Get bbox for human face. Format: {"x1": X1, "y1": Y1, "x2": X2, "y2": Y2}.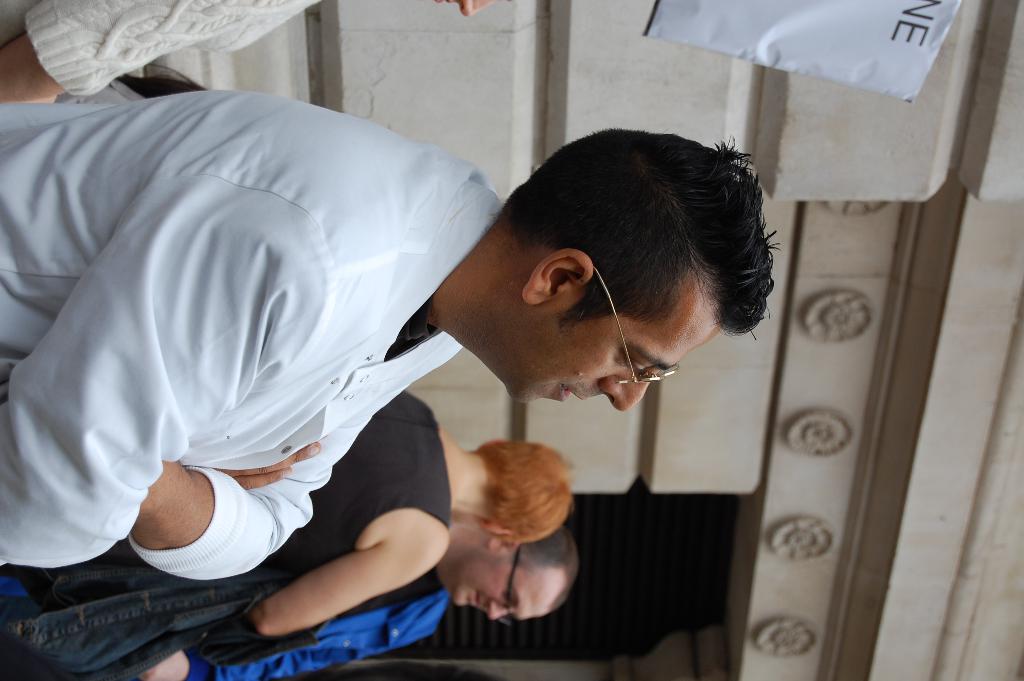
{"x1": 511, "y1": 324, "x2": 721, "y2": 408}.
